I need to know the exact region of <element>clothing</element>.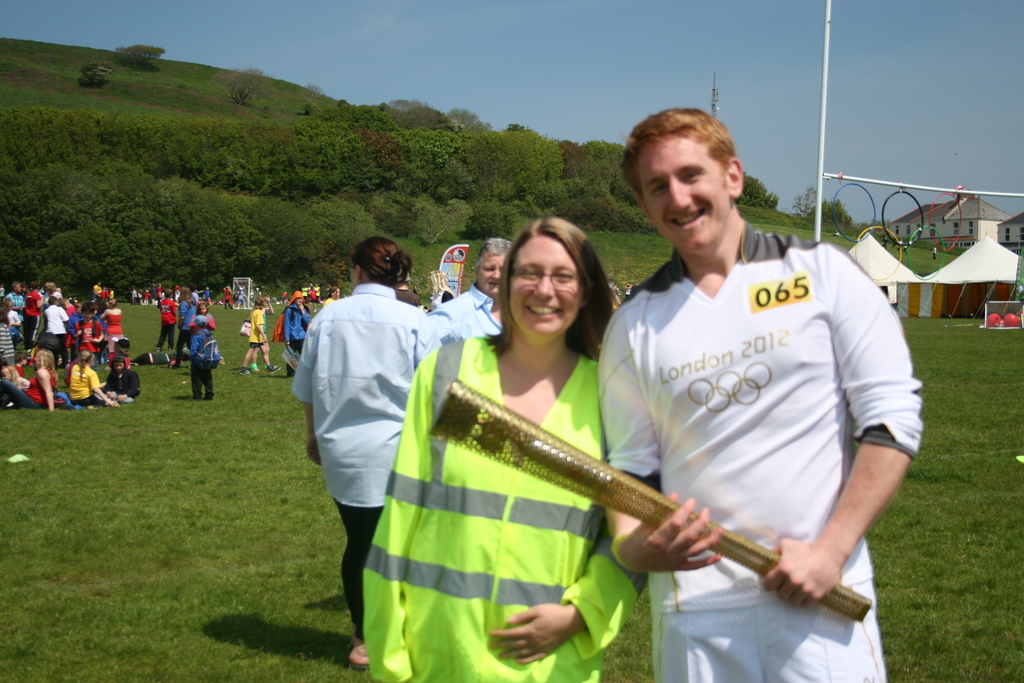
Region: [left=322, top=297, right=336, bottom=308].
